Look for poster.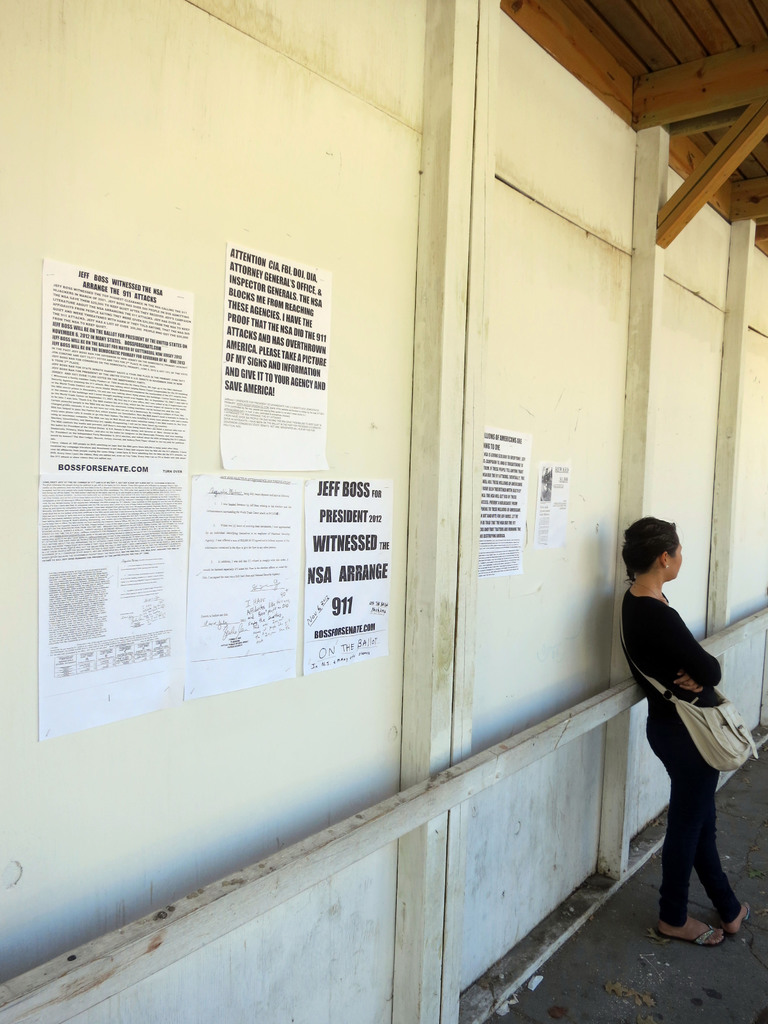
Found: left=476, top=428, right=530, bottom=577.
